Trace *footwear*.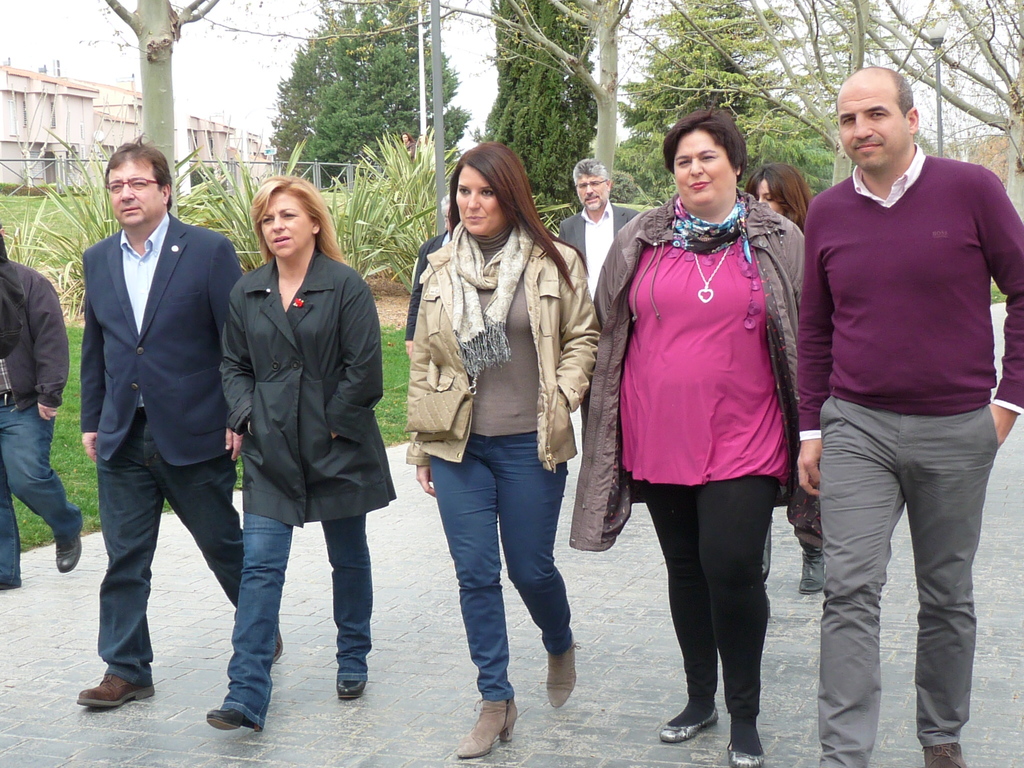
Traced to left=76, top=673, right=152, bottom=709.
